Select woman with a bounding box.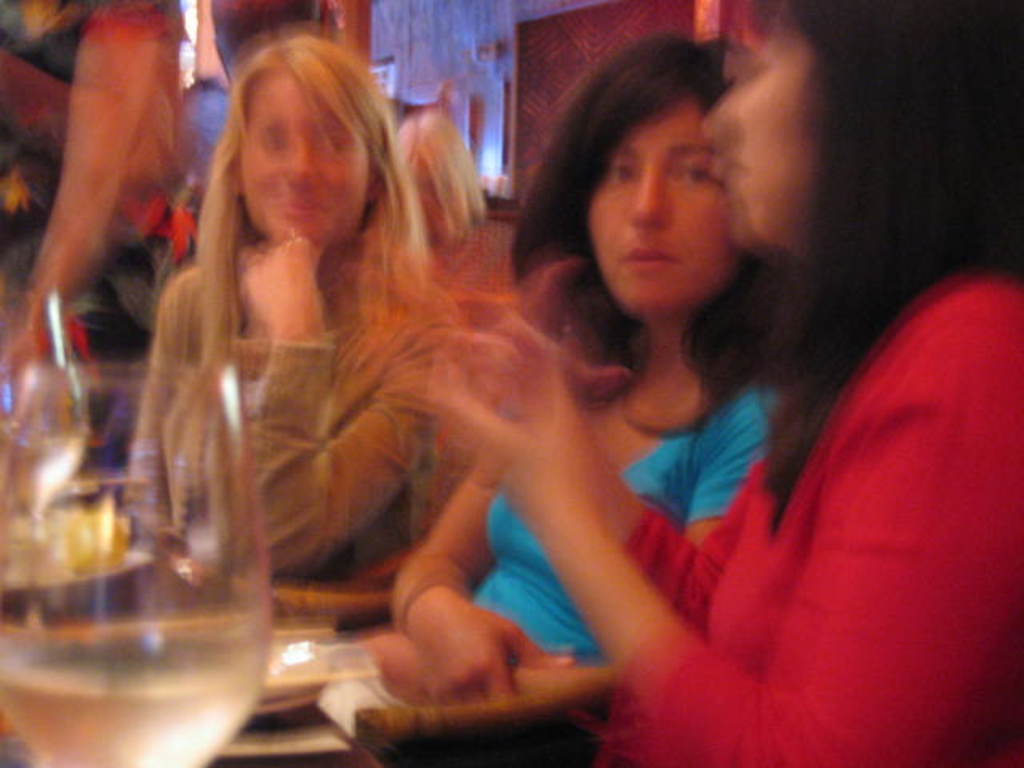
crop(331, 29, 784, 710).
